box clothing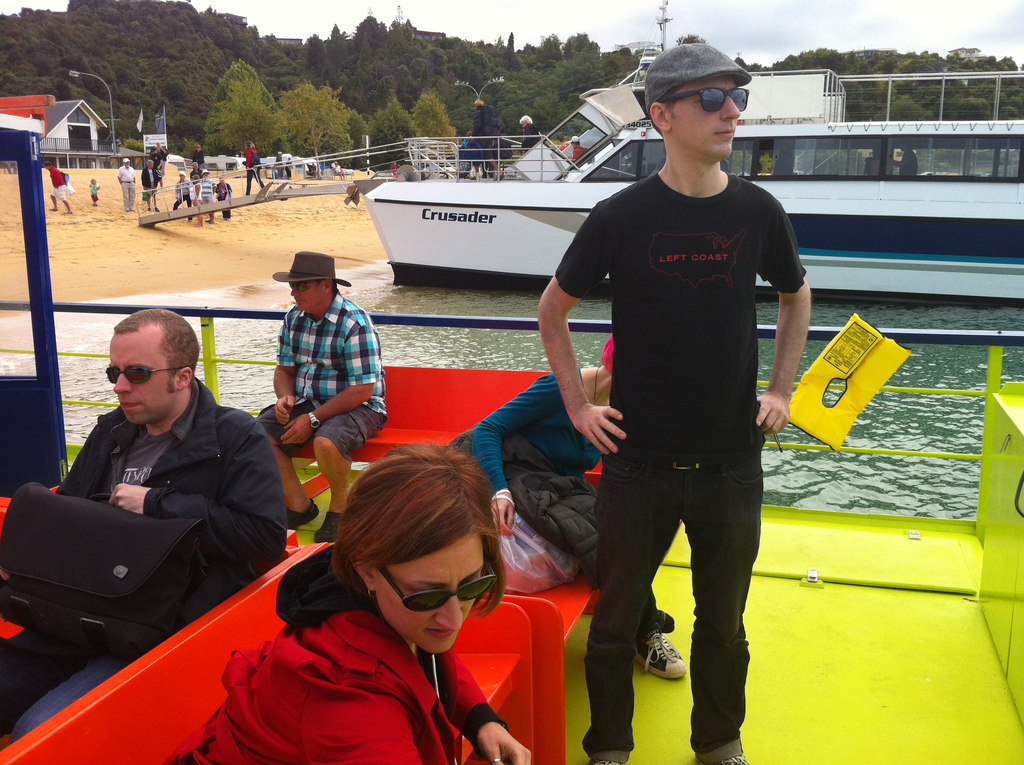
pyautogui.locateOnScreen(458, 367, 606, 597)
